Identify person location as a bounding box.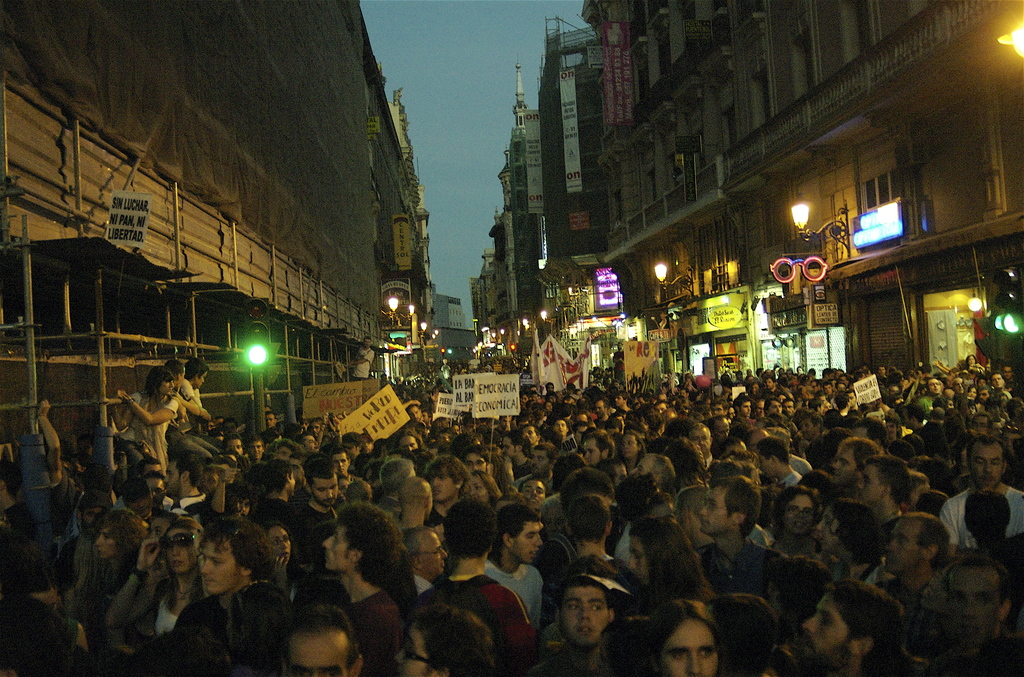
box(693, 477, 788, 598).
